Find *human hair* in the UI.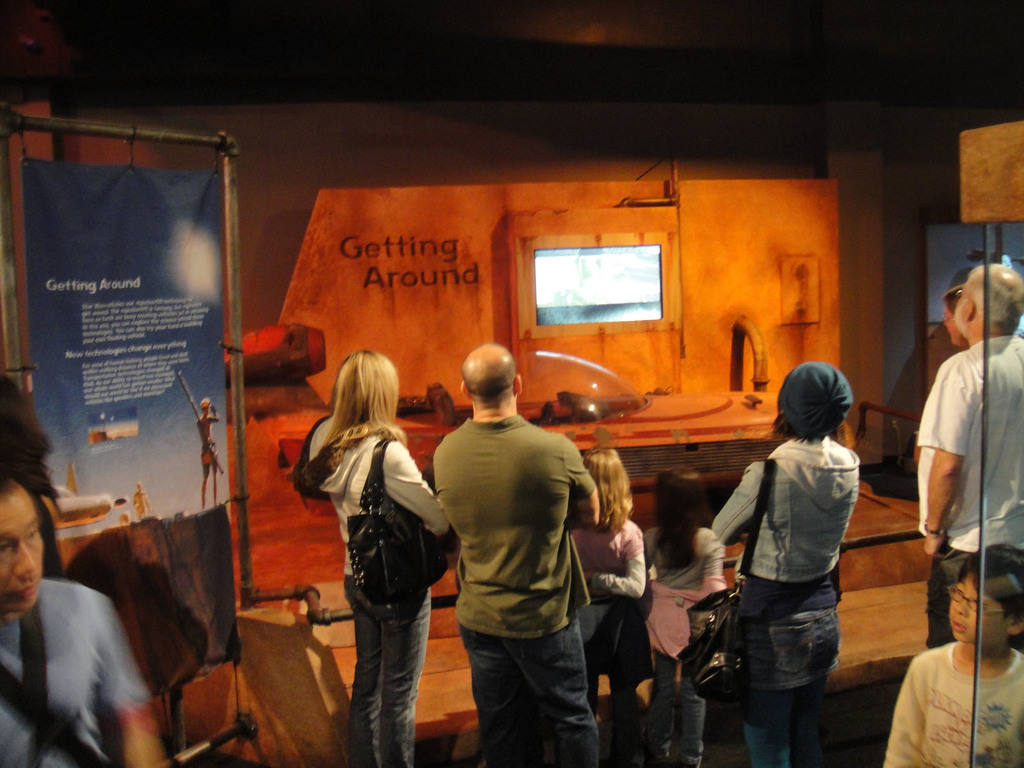
UI element at locate(0, 369, 58, 461).
